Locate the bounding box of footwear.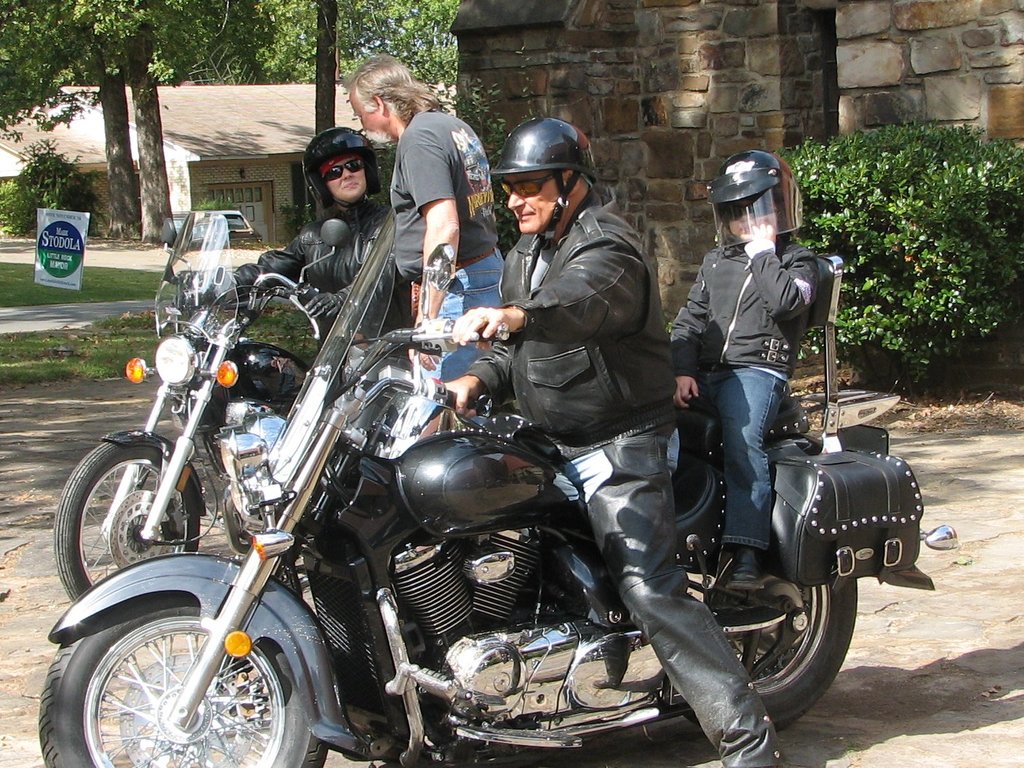
Bounding box: crop(719, 545, 771, 600).
